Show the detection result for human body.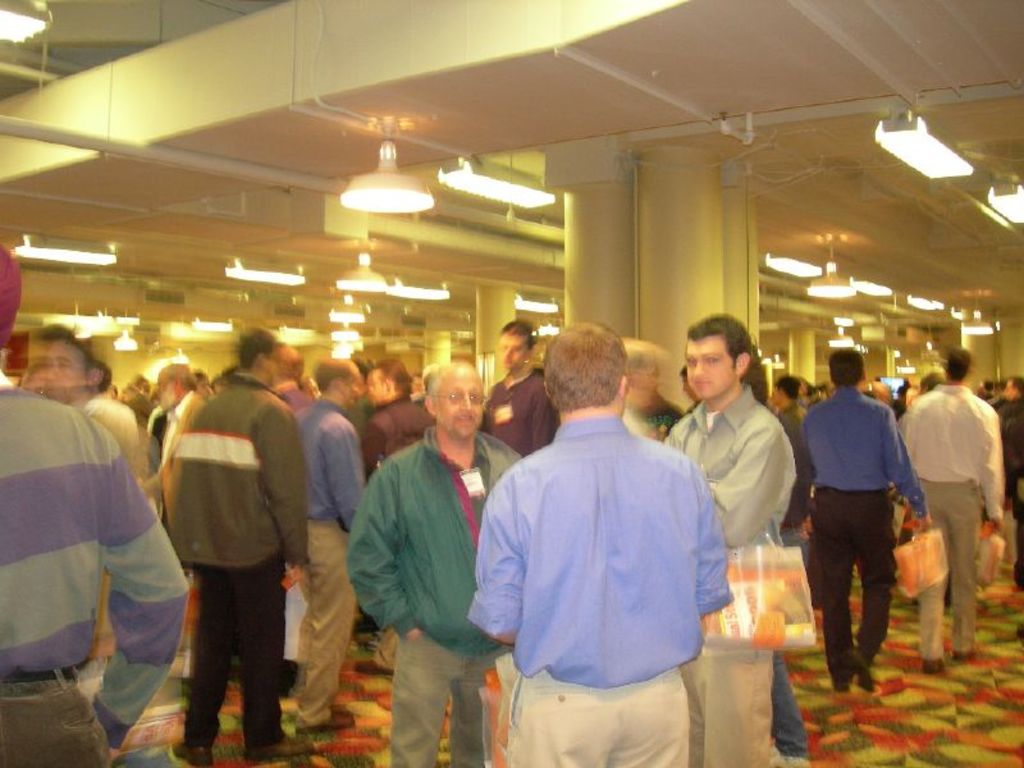
detection(787, 389, 942, 701).
